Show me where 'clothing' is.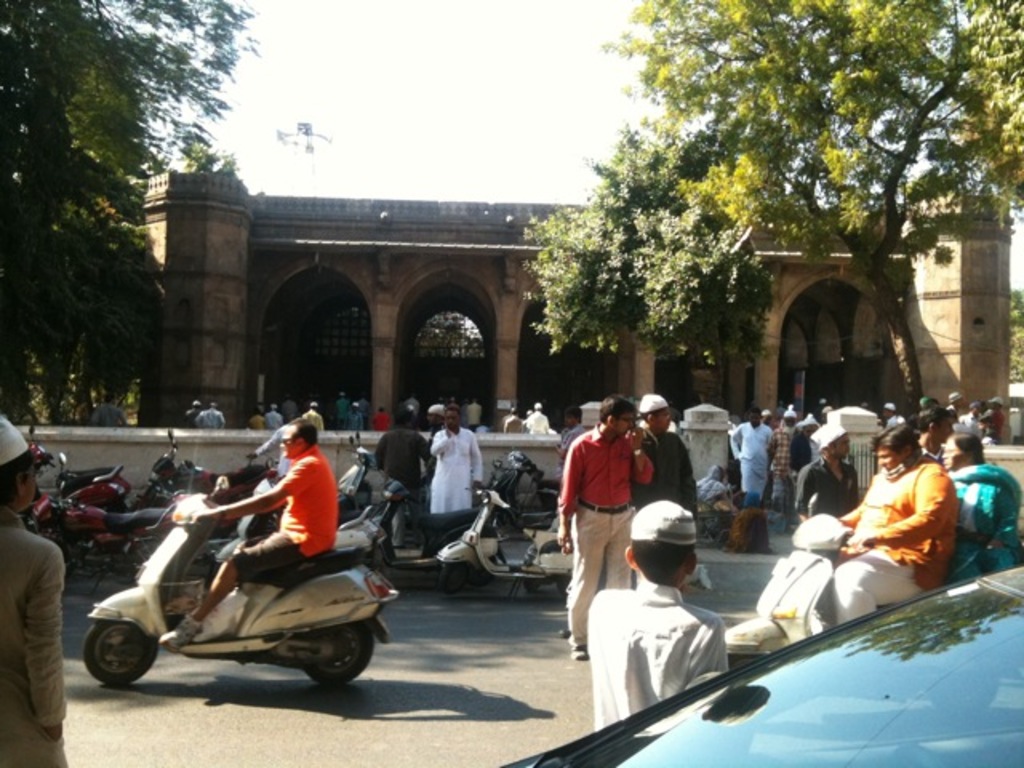
'clothing' is at box(336, 397, 365, 427).
